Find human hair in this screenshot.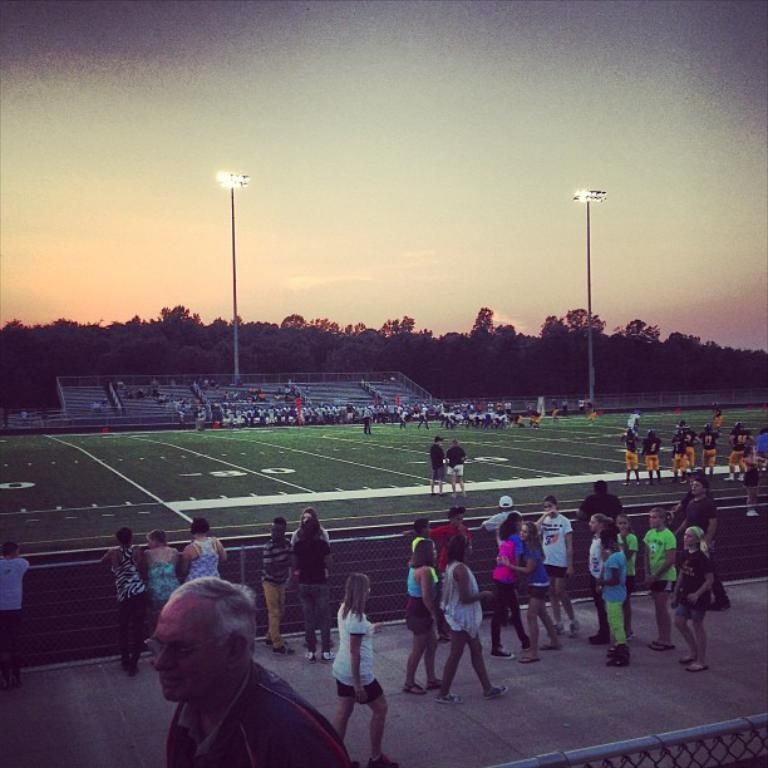
The bounding box for human hair is <box>501,508,521,538</box>.
